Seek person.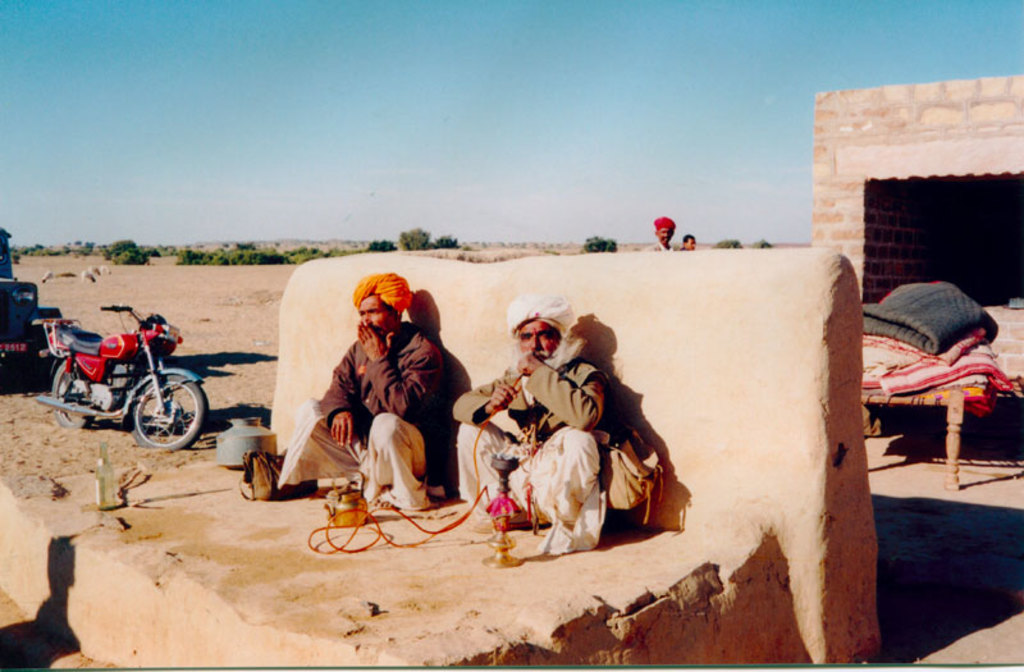
l=271, t=271, r=448, b=513.
